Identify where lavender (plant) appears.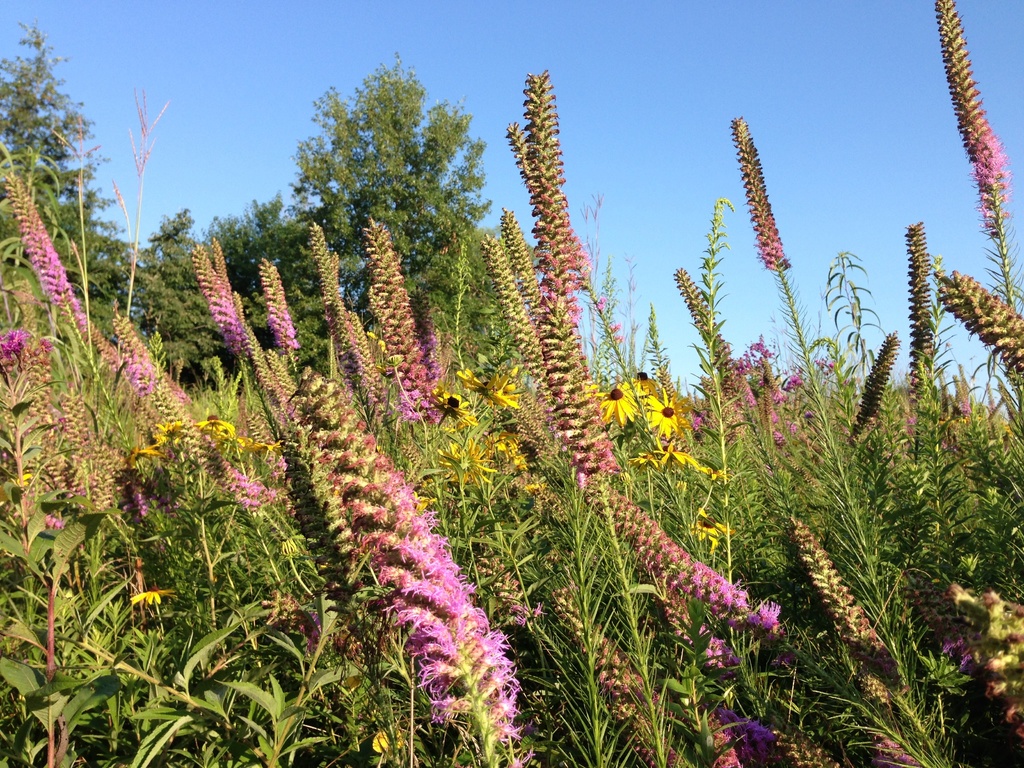
Appears at box(847, 330, 906, 463).
